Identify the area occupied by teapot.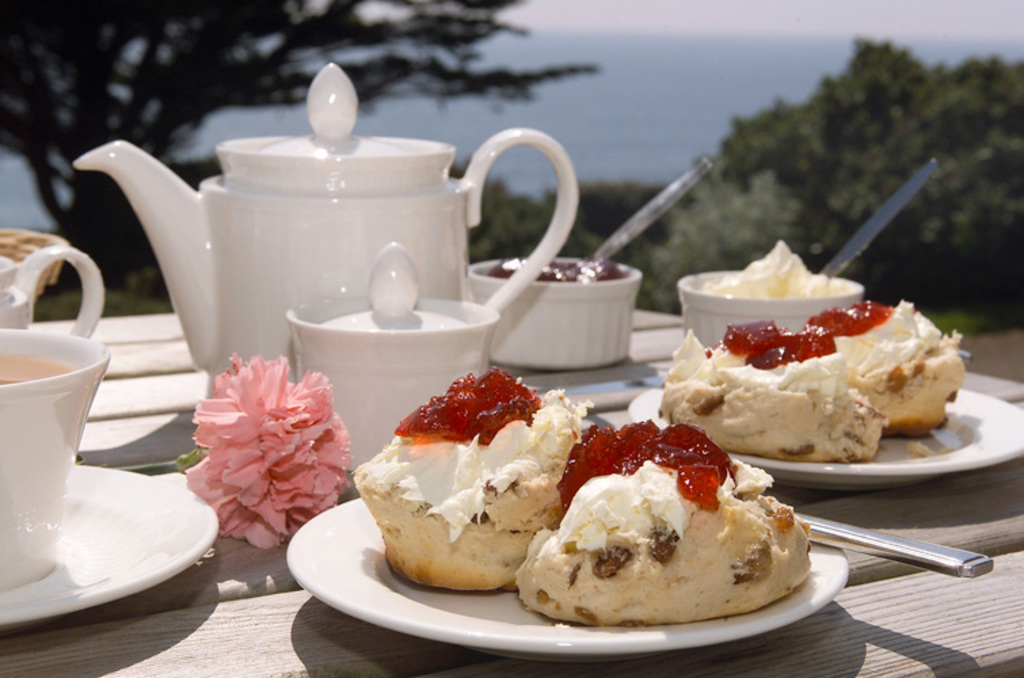
Area: bbox(72, 60, 579, 400).
